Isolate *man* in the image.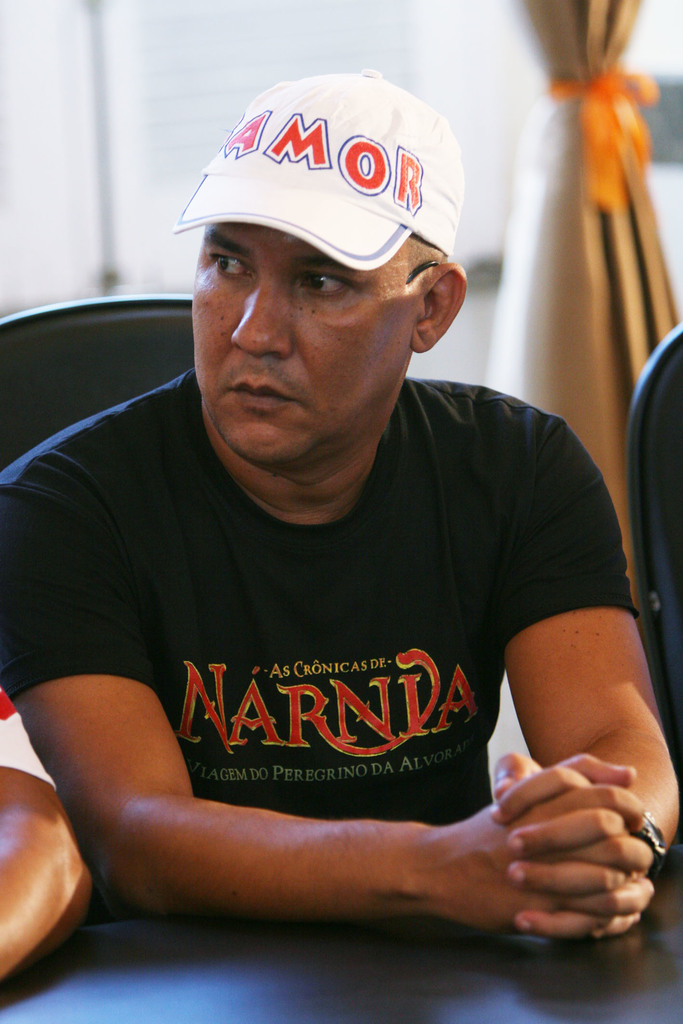
Isolated region: x1=0 y1=57 x2=668 y2=965.
